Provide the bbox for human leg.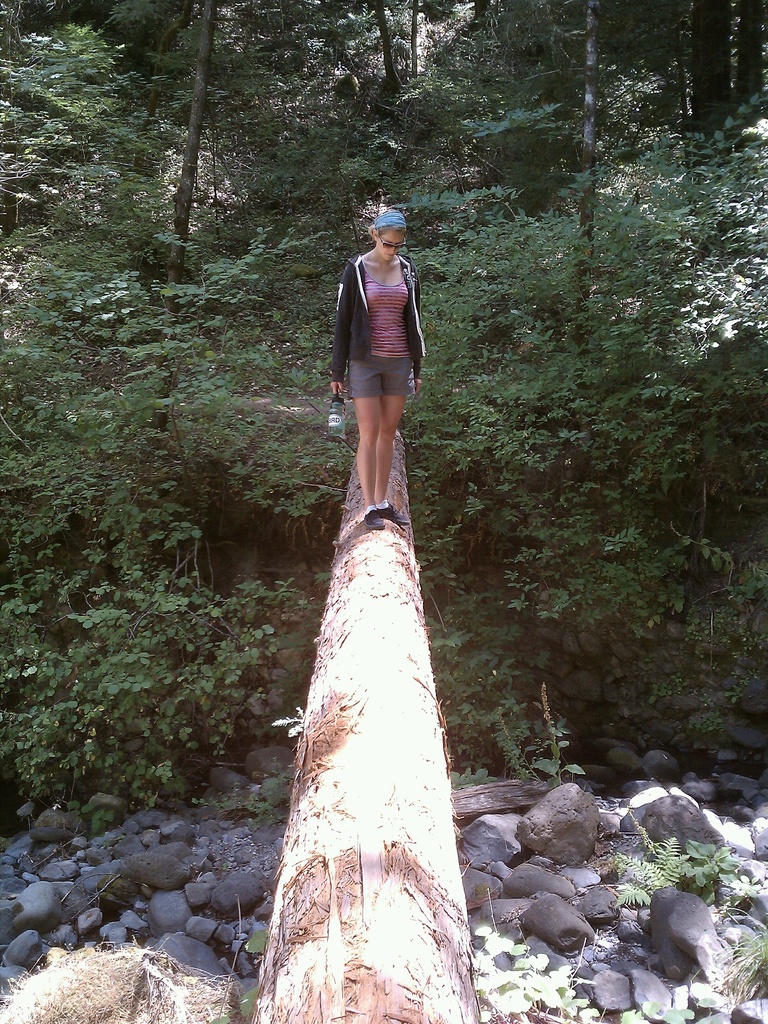
box=[378, 367, 413, 524].
